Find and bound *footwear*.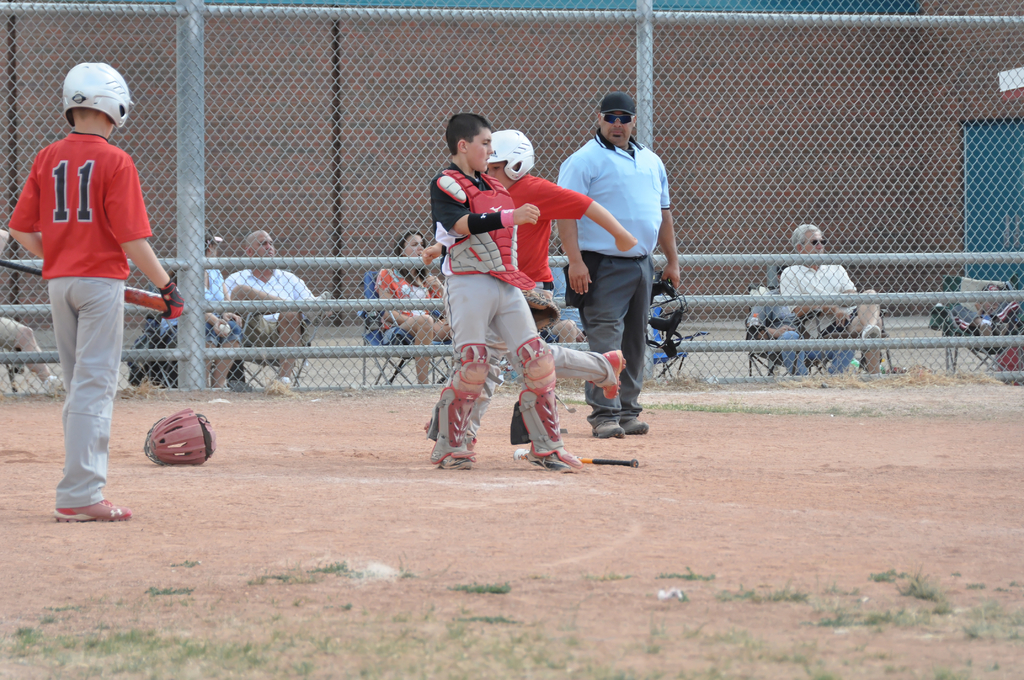
Bound: rect(526, 439, 581, 467).
